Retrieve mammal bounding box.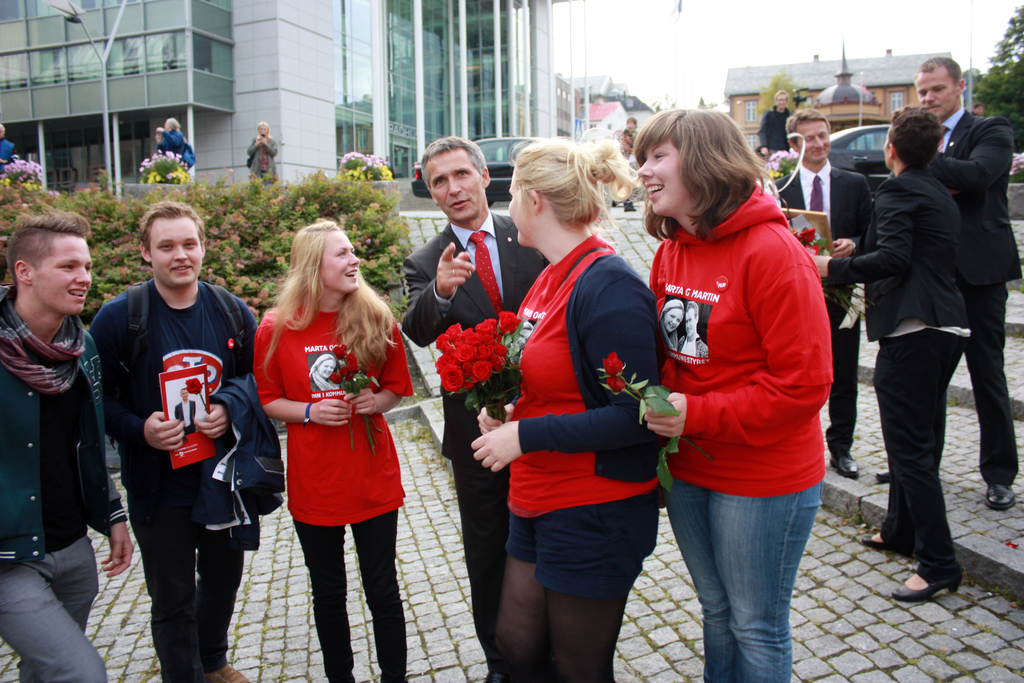
Bounding box: Rect(150, 129, 163, 154).
